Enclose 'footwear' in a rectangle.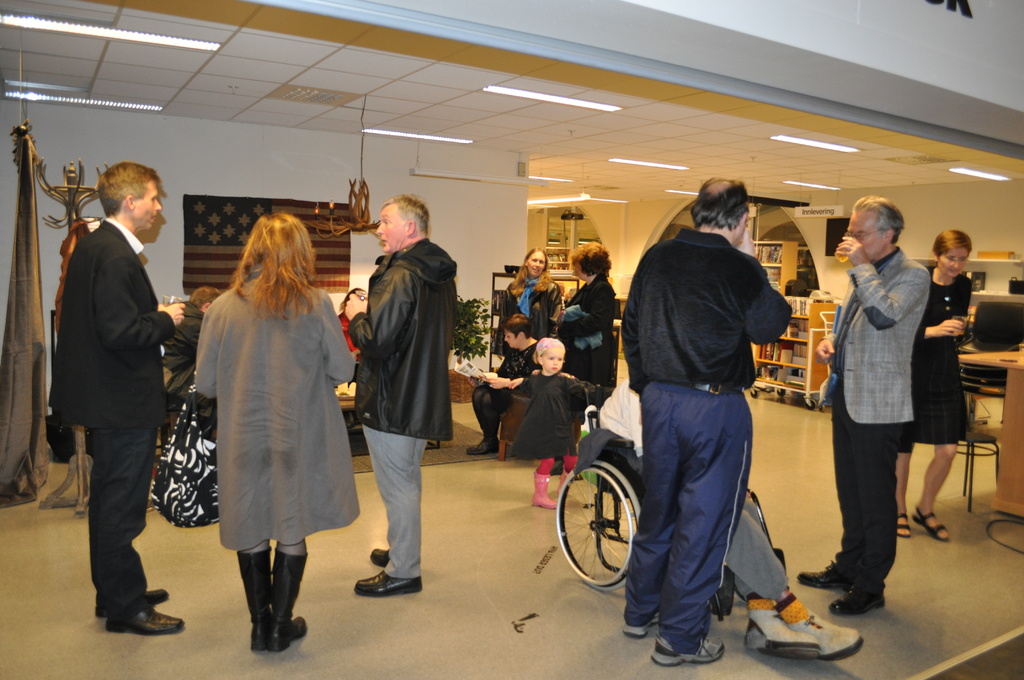
<region>799, 565, 836, 589</region>.
